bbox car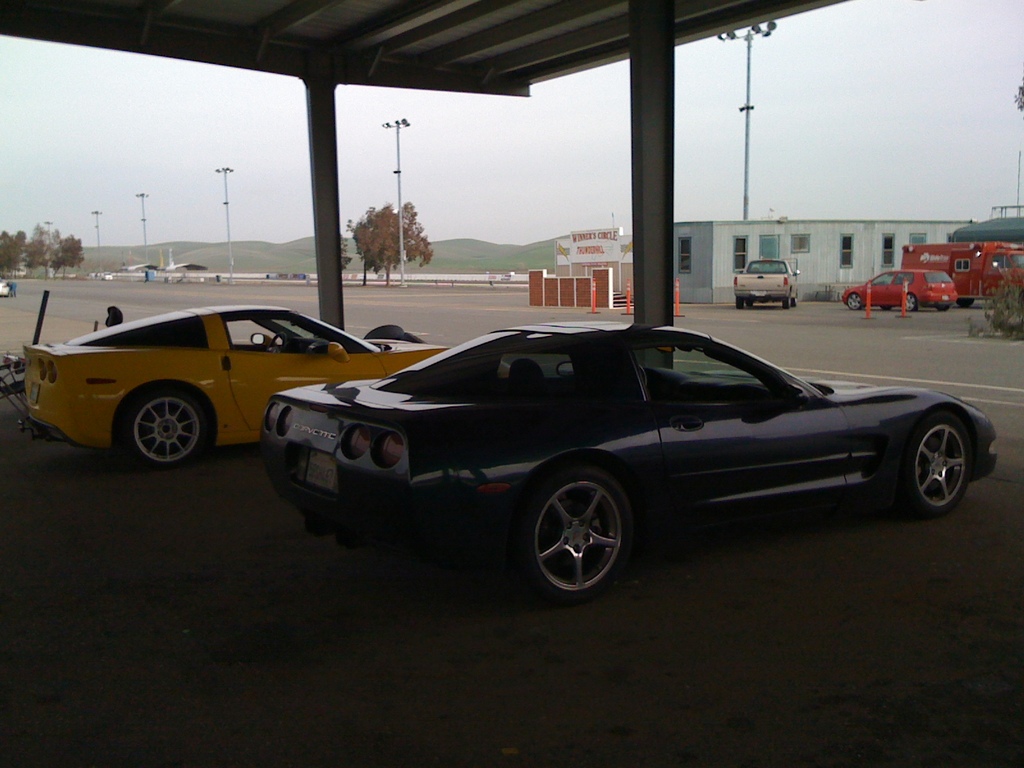
(0, 283, 10, 295)
